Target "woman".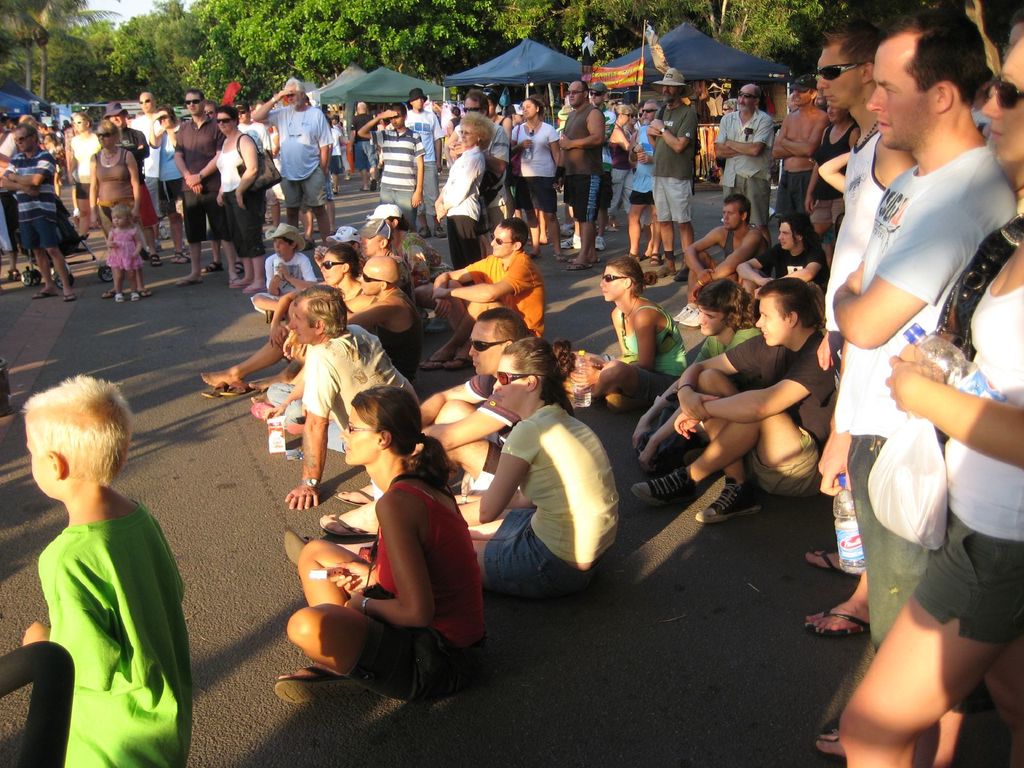
Target region: (432, 111, 491, 288).
